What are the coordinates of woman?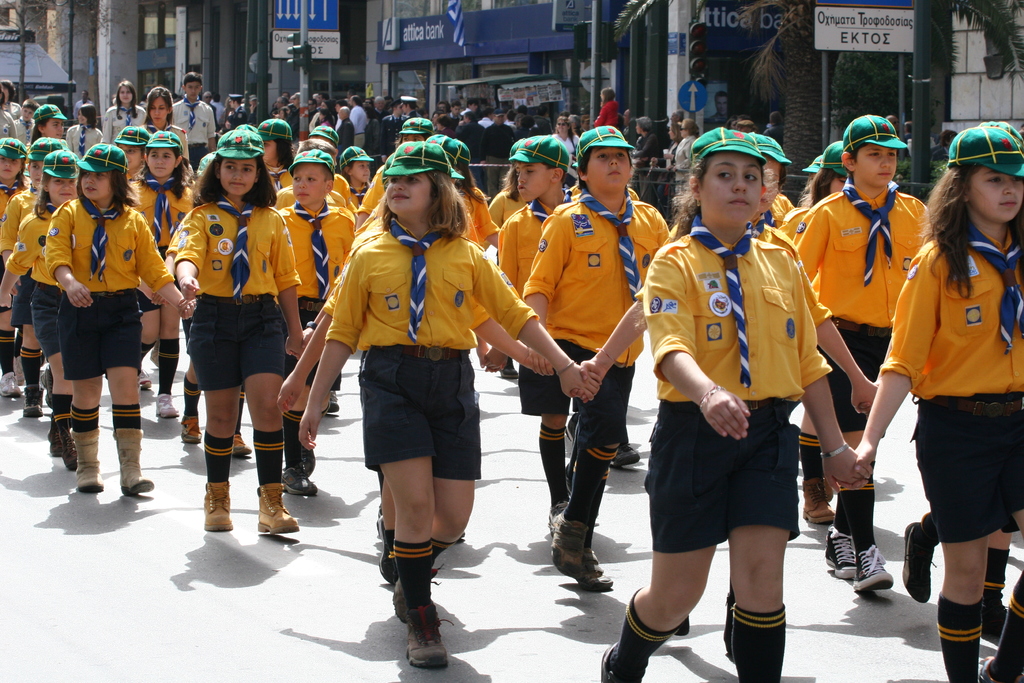
(630, 117, 664, 203).
